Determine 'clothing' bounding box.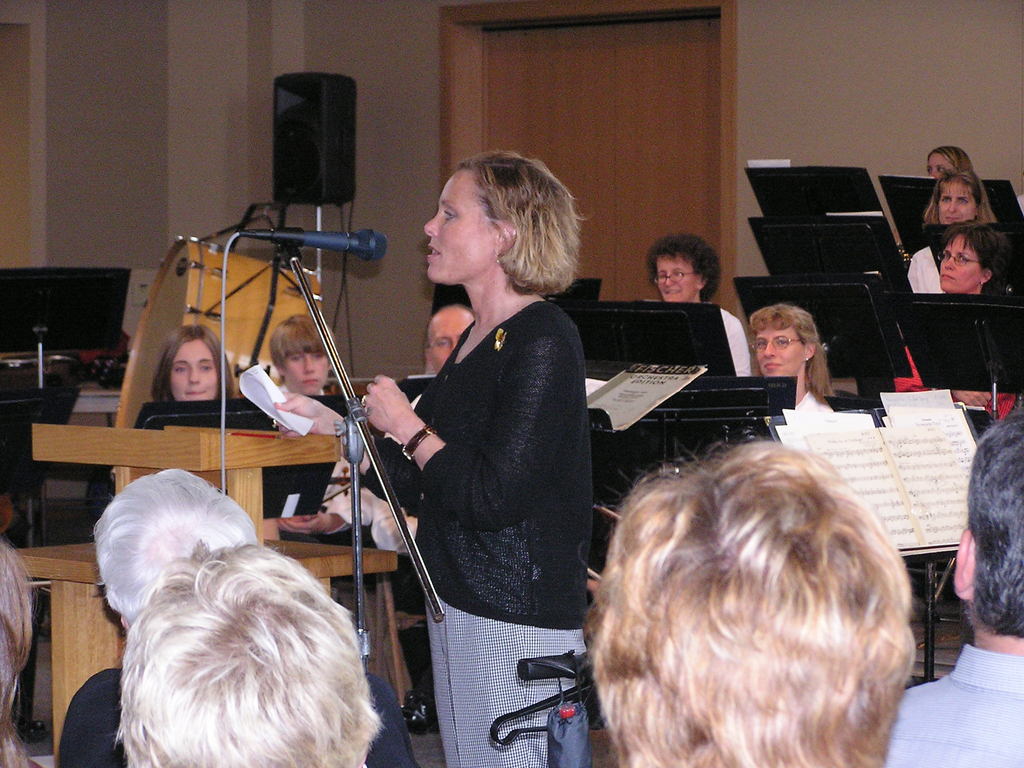
Determined: 376:219:602:718.
